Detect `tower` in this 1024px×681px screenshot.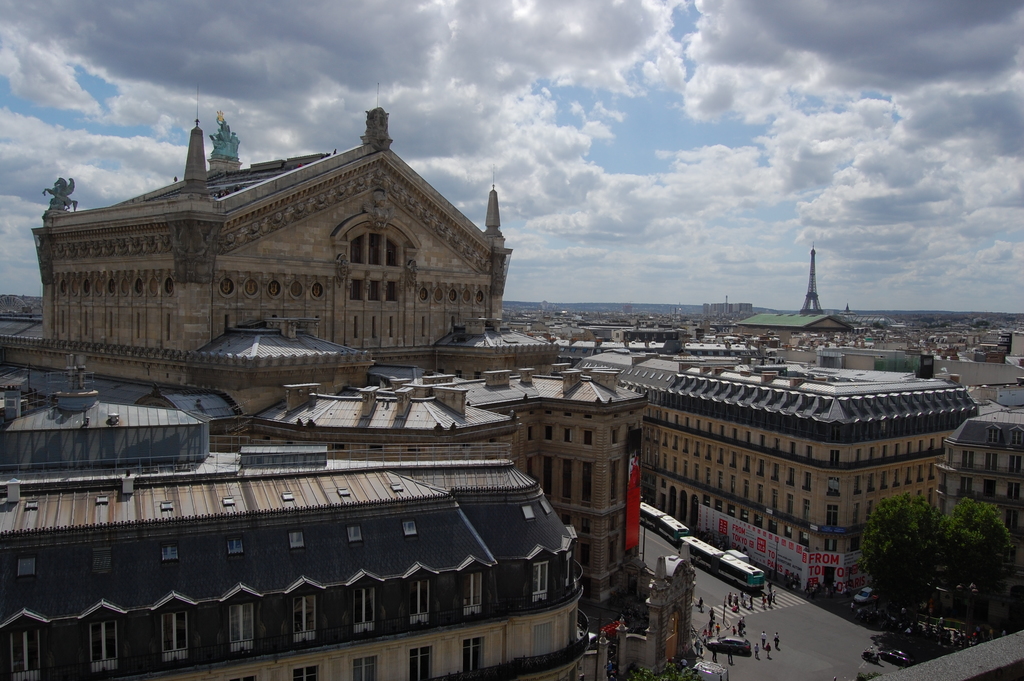
Detection: pyautogui.locateOnScreen(799, 247, 824, 314).
